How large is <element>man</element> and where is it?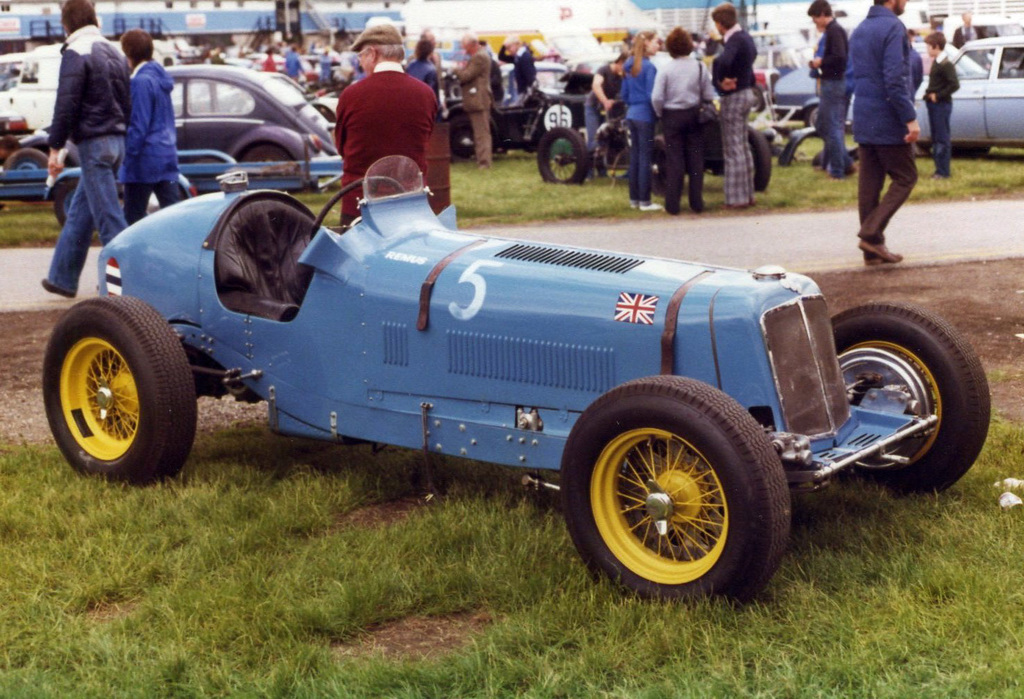
Bounding box: box(714, 5, 759, 202).
